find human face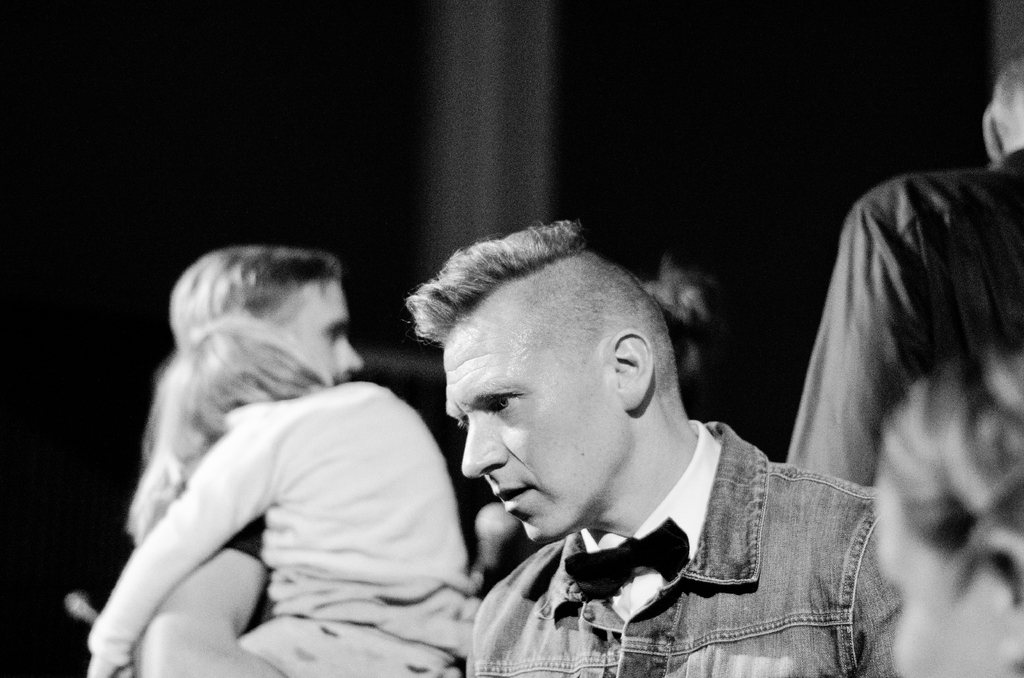
left=280, top=279, right=360, bottom=384
